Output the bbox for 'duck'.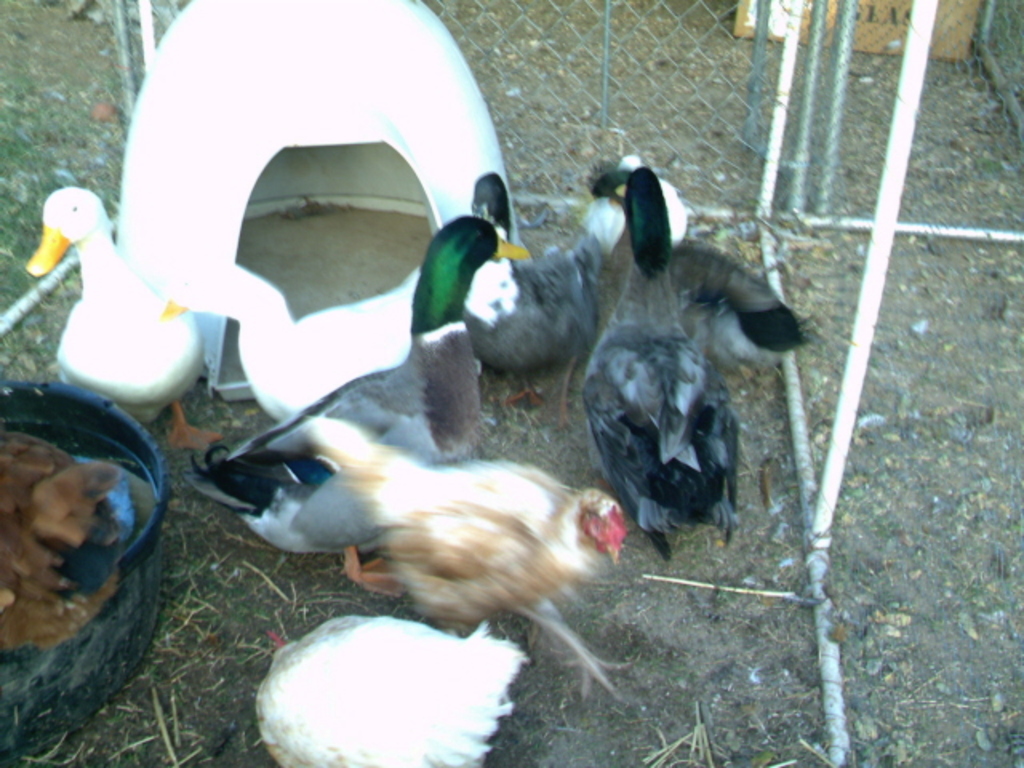
<bbox>467, 173, 597, 410</bbox>.
